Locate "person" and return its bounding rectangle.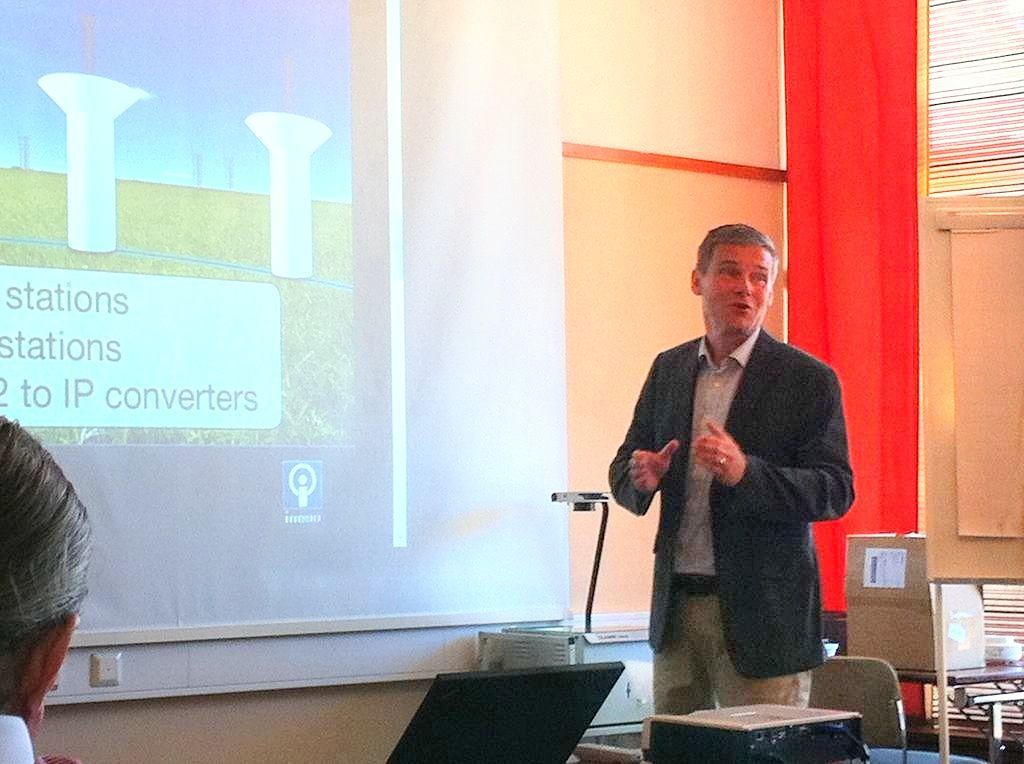
{"x1": 0, "y1": 416, "x2": 94, "y2": 763}.
